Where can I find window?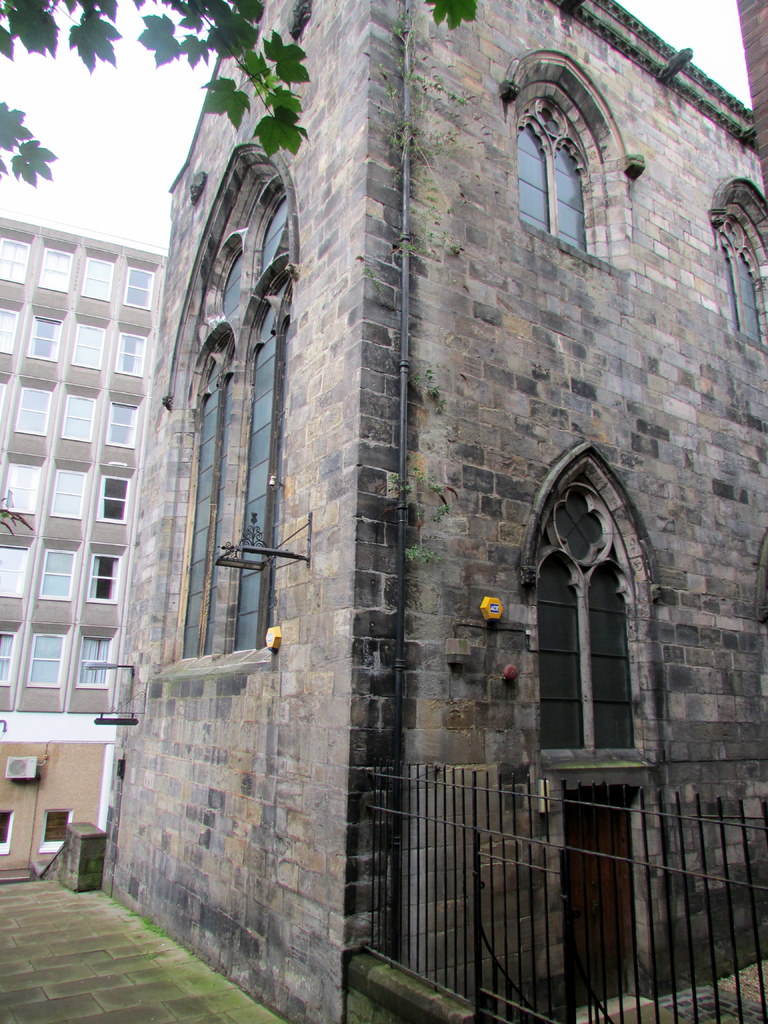
You can find it at (0,237,31,283).
